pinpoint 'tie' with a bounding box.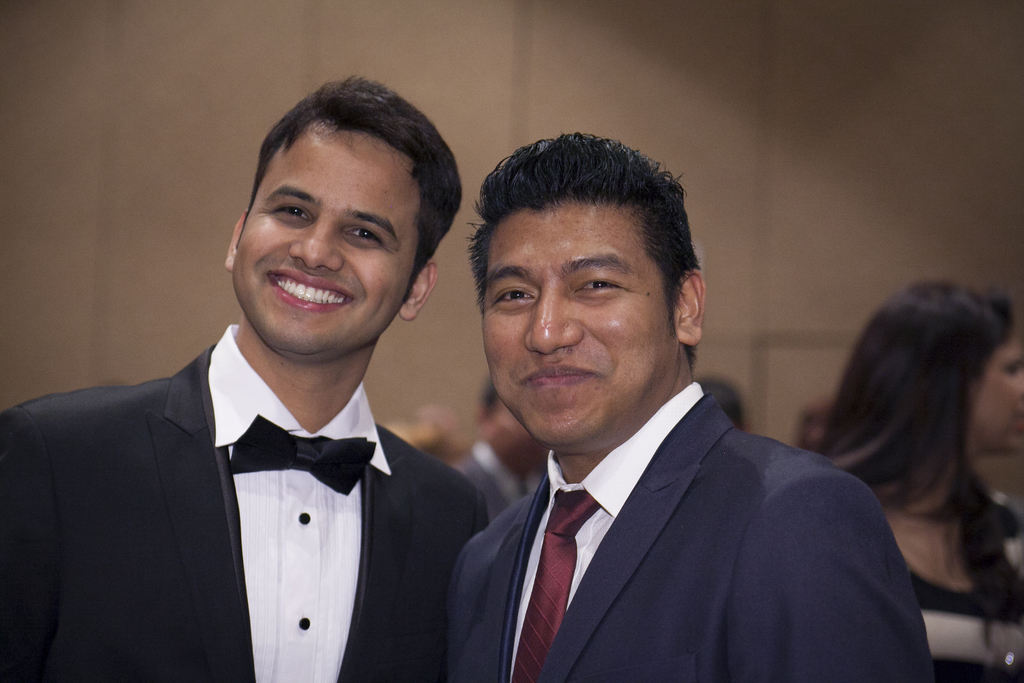
BBox(509, 493, 597, 682).
